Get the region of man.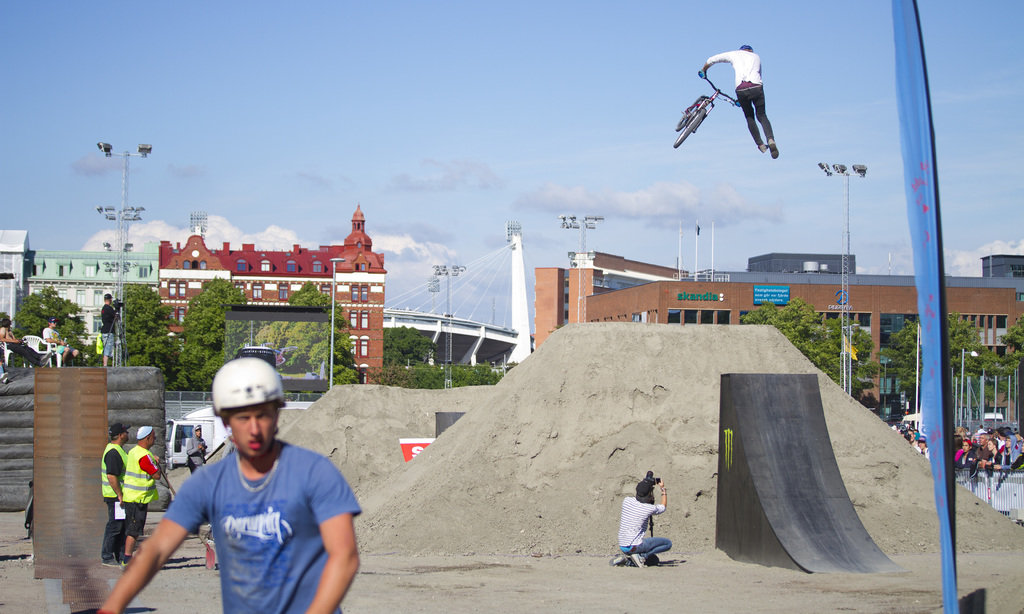
detection(898, 430, 915, 450).
